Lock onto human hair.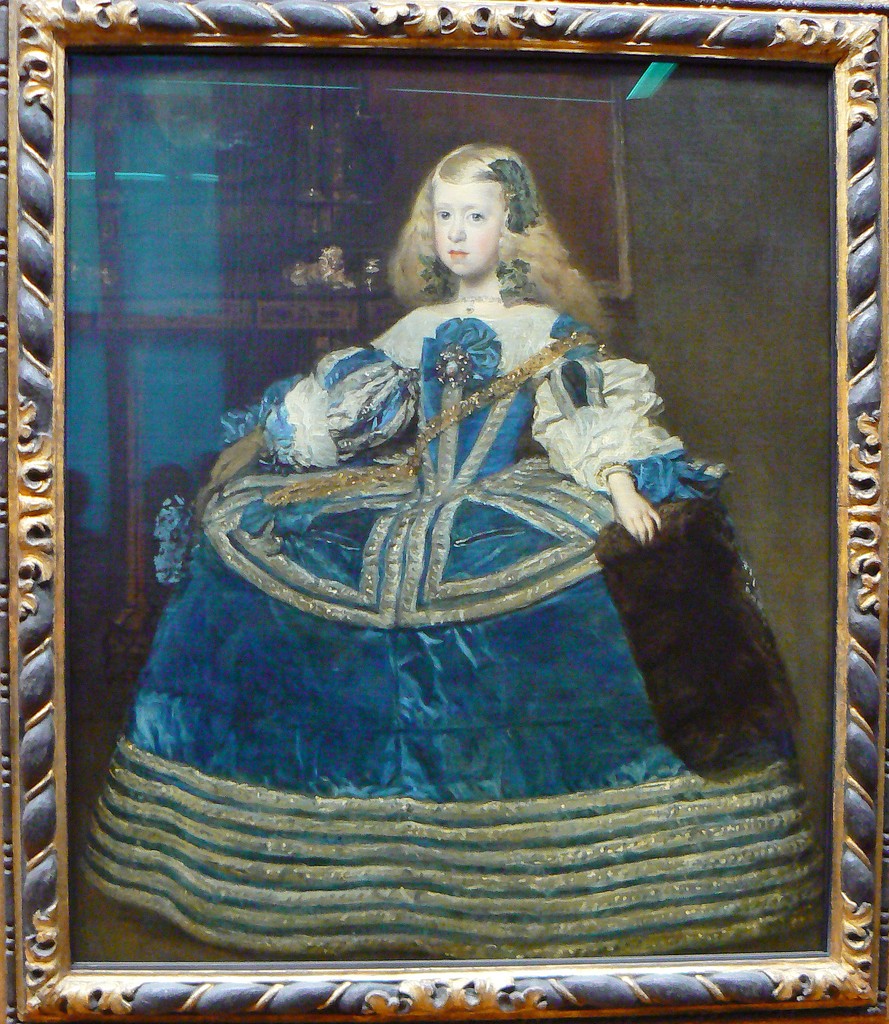
Locked: crop(375, 138, 592, 312).
